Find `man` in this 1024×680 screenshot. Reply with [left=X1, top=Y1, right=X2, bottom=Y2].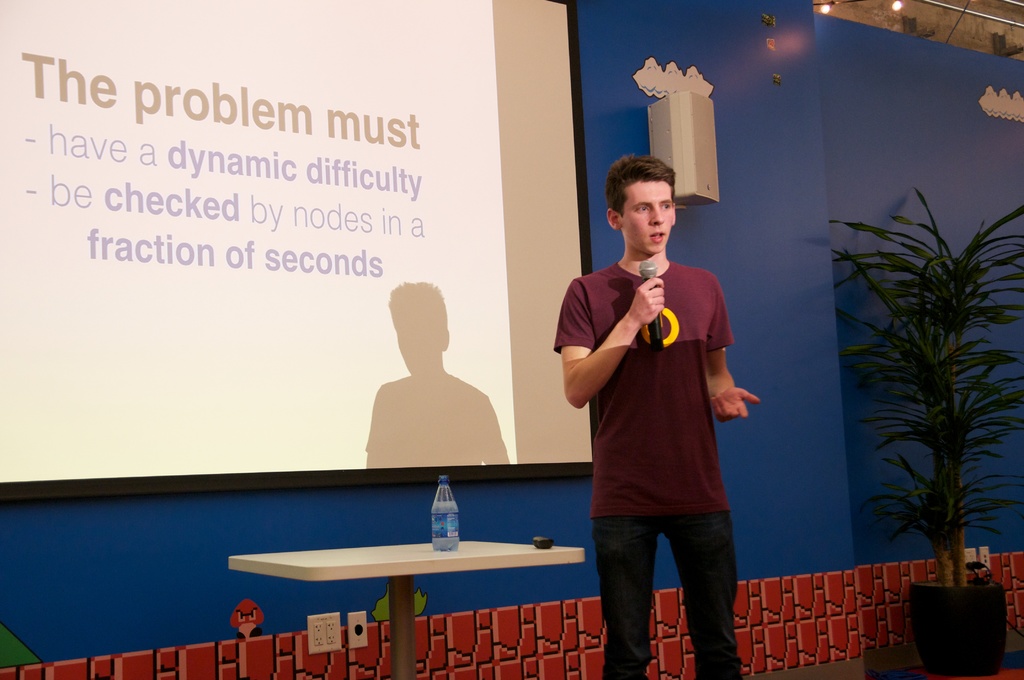
[left=563, top=179, right=776, bottom=660].
